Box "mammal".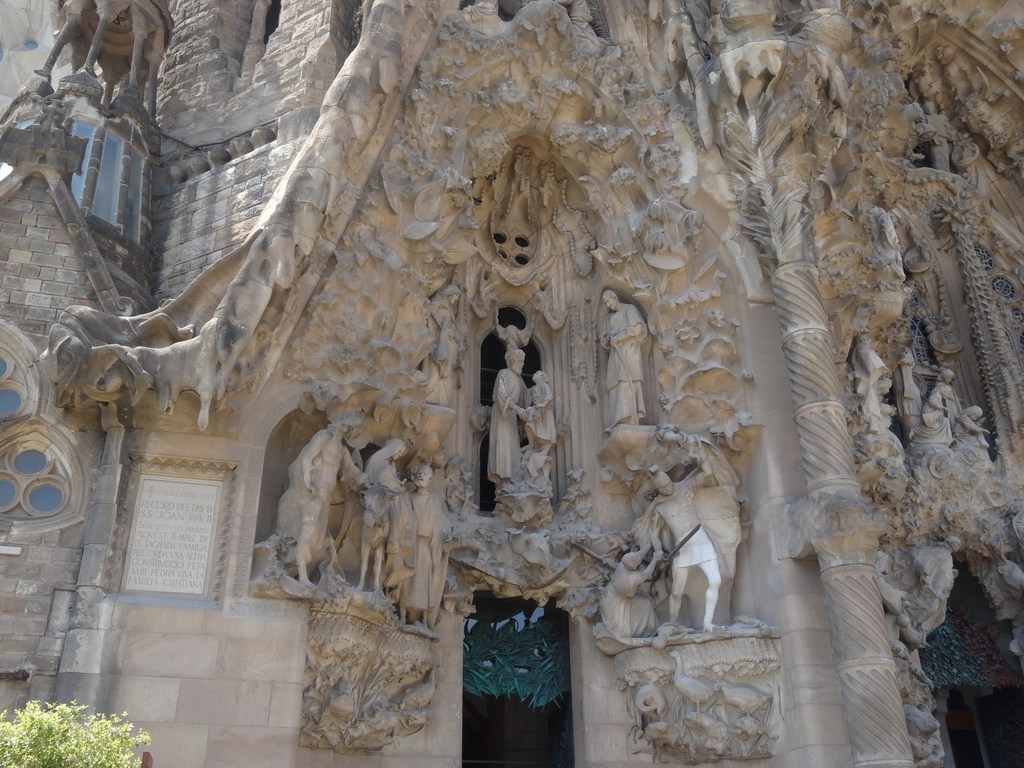
region(922, 381, 952, 430).
